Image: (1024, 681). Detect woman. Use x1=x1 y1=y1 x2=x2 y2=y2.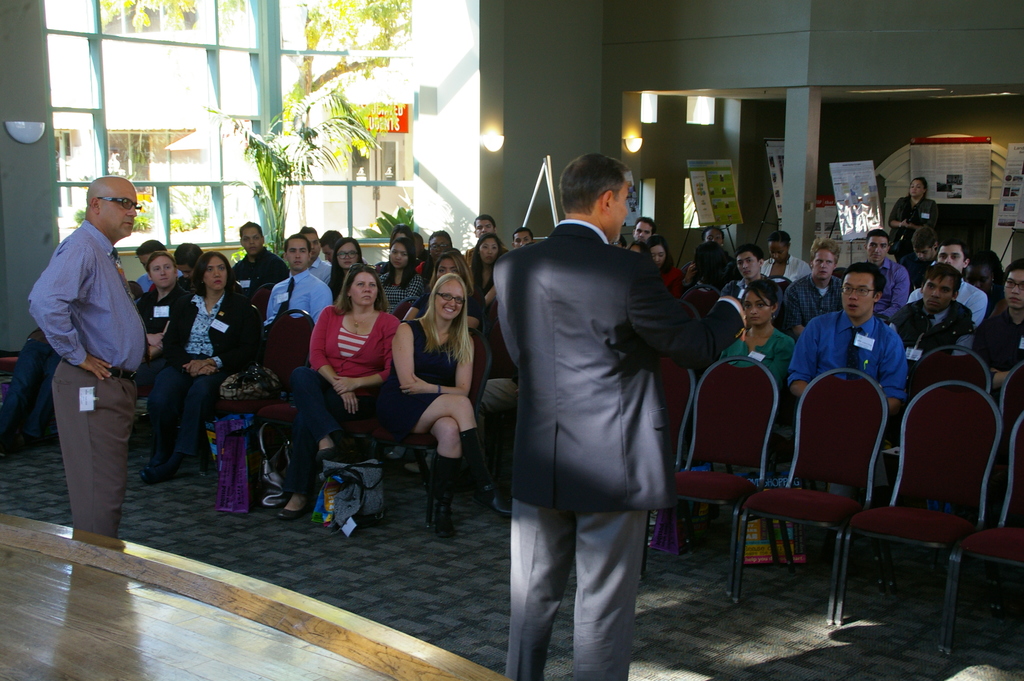
x1=371 y1=236 x2=428 y2=332.
